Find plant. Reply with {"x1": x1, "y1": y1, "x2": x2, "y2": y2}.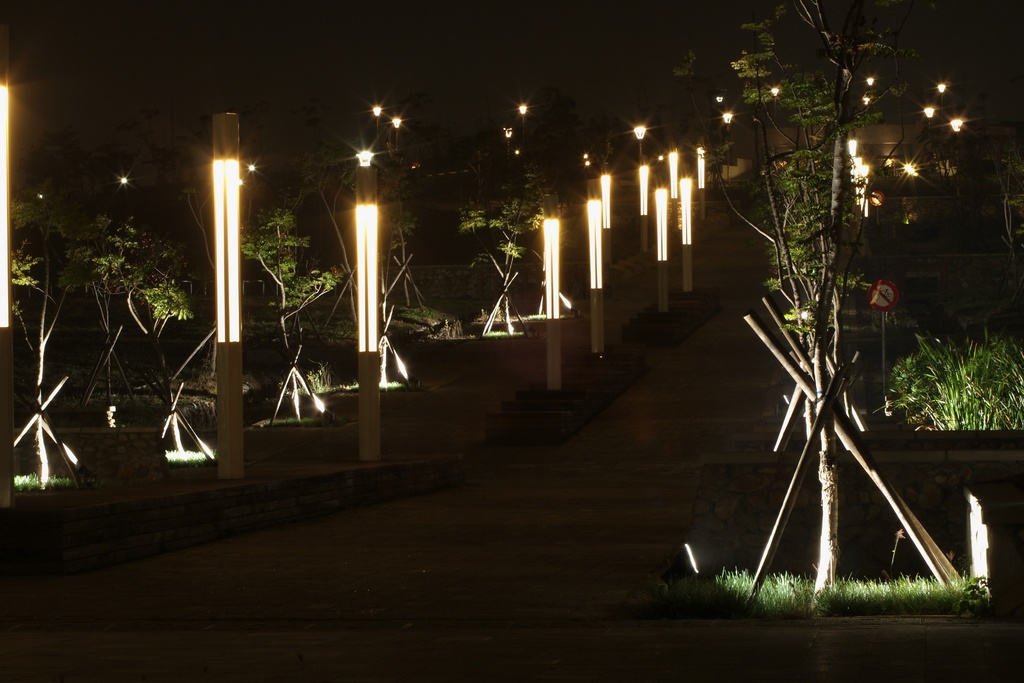
{"x1": 380, "y1": 148, "x2": 452, "y2": 331}.
